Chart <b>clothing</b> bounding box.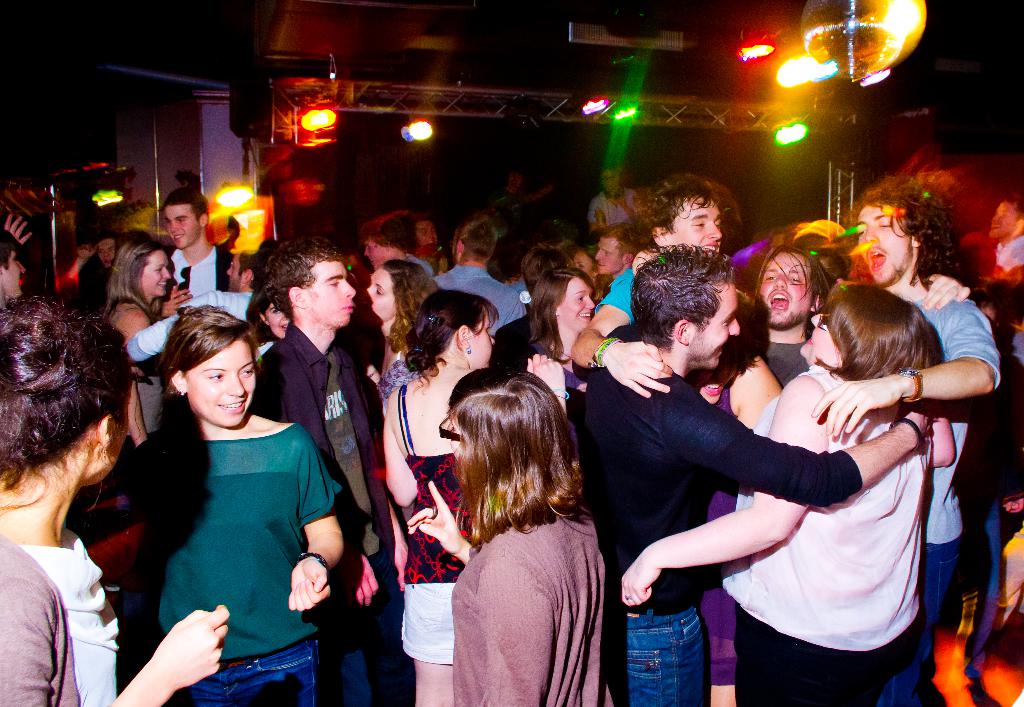
Charted: <bbox>401, 381, 469, 665</bbox>.
